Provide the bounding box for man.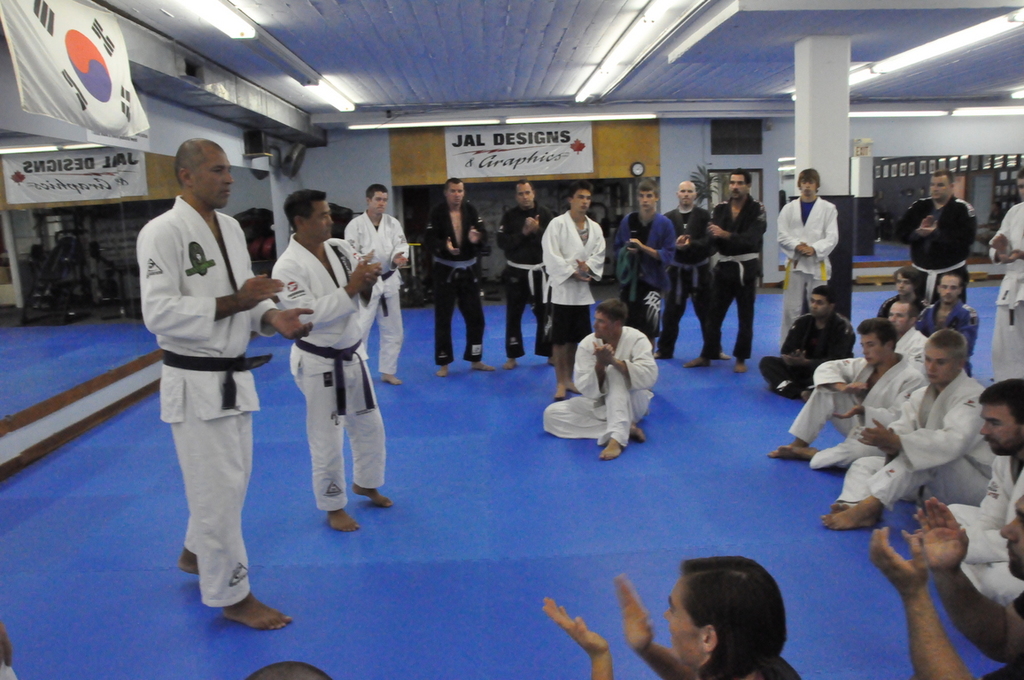
rect(419, 175, 498, 378).
